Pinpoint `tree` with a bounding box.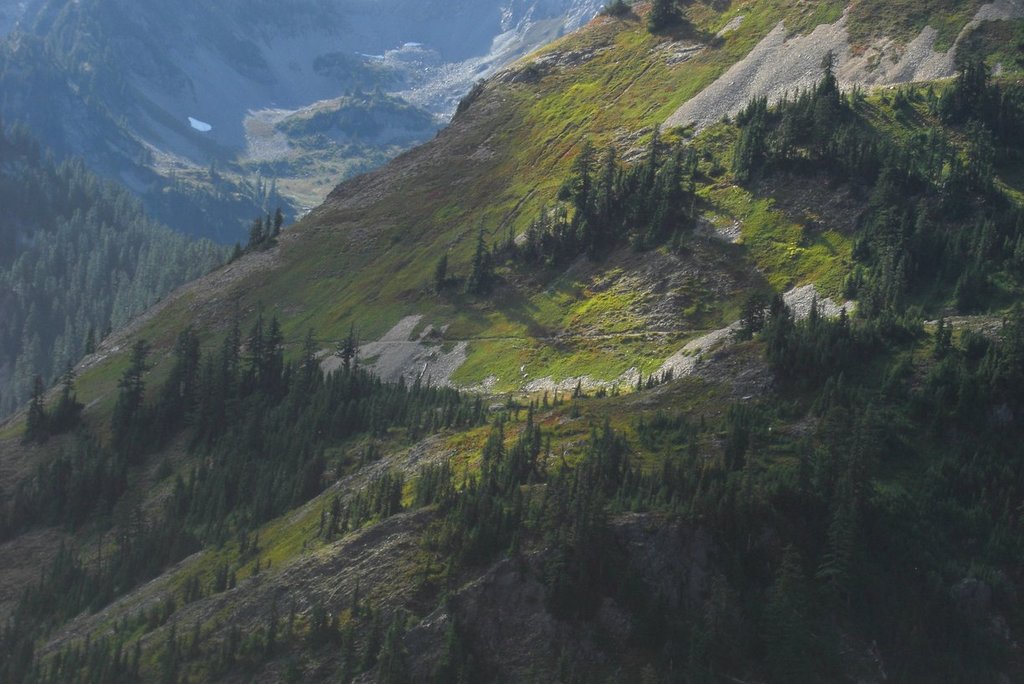
[left=802, top=301, right=855, bottom=373].
